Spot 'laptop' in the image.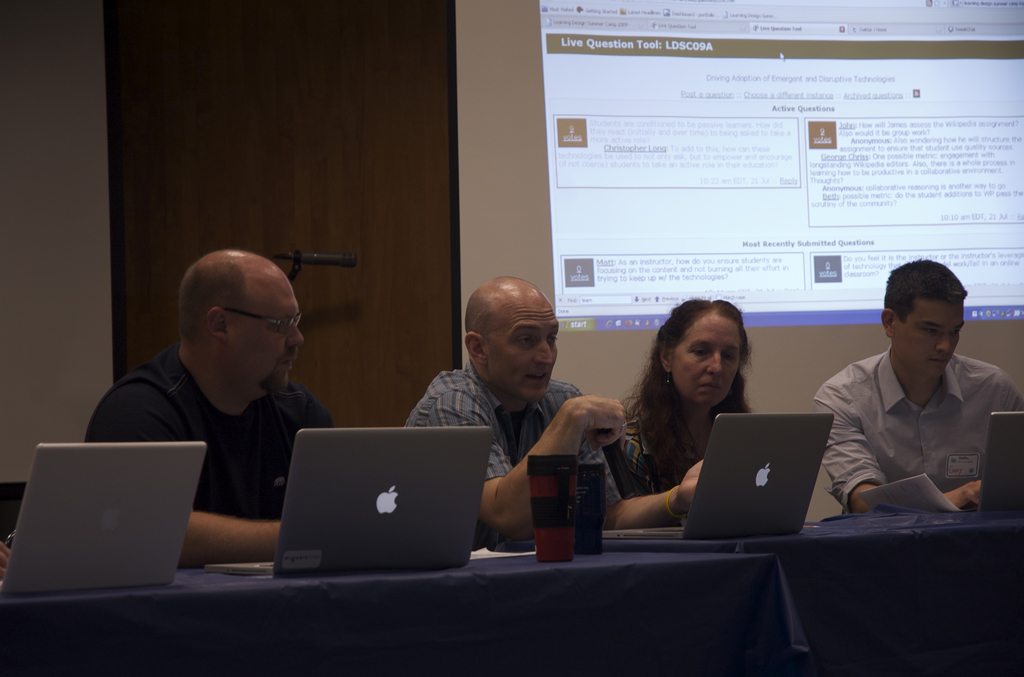
'laptop' found at <region>252, 428, 486, 583</region>.
